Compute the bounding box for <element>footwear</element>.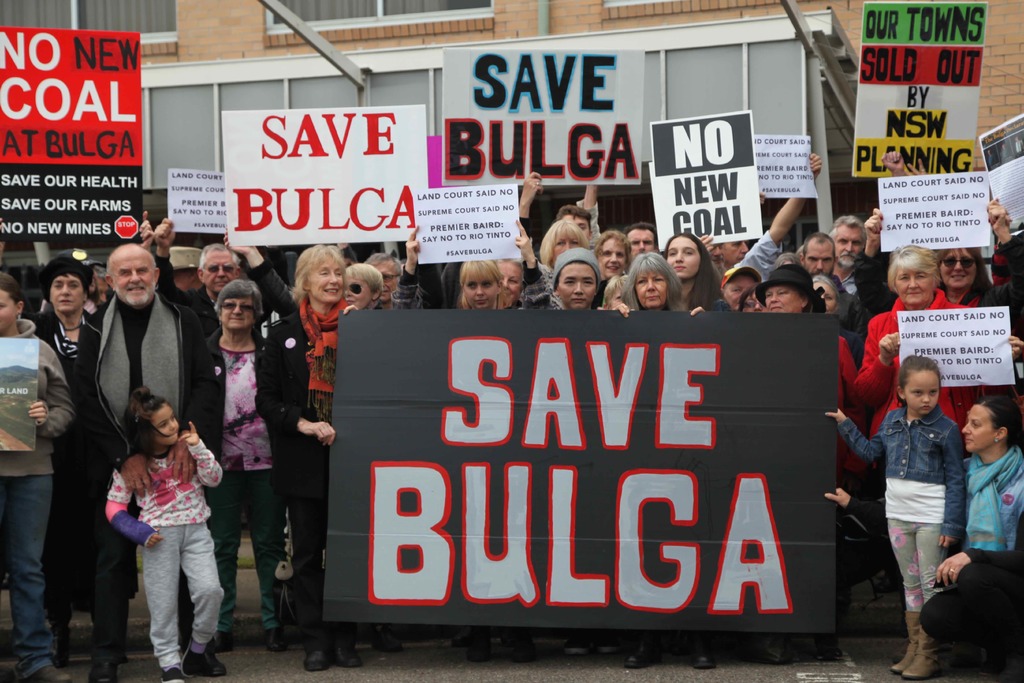
bbox(598, 636, 621, 654).
